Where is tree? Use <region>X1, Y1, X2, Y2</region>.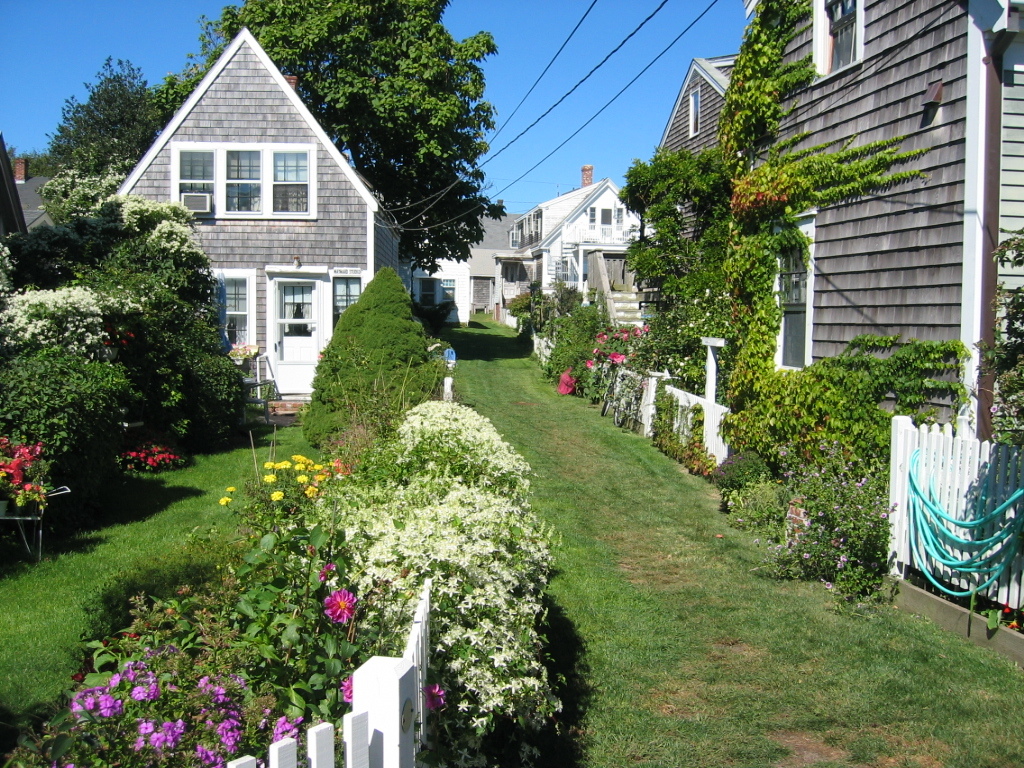
<region>37, 48, 177, 192</region>.
